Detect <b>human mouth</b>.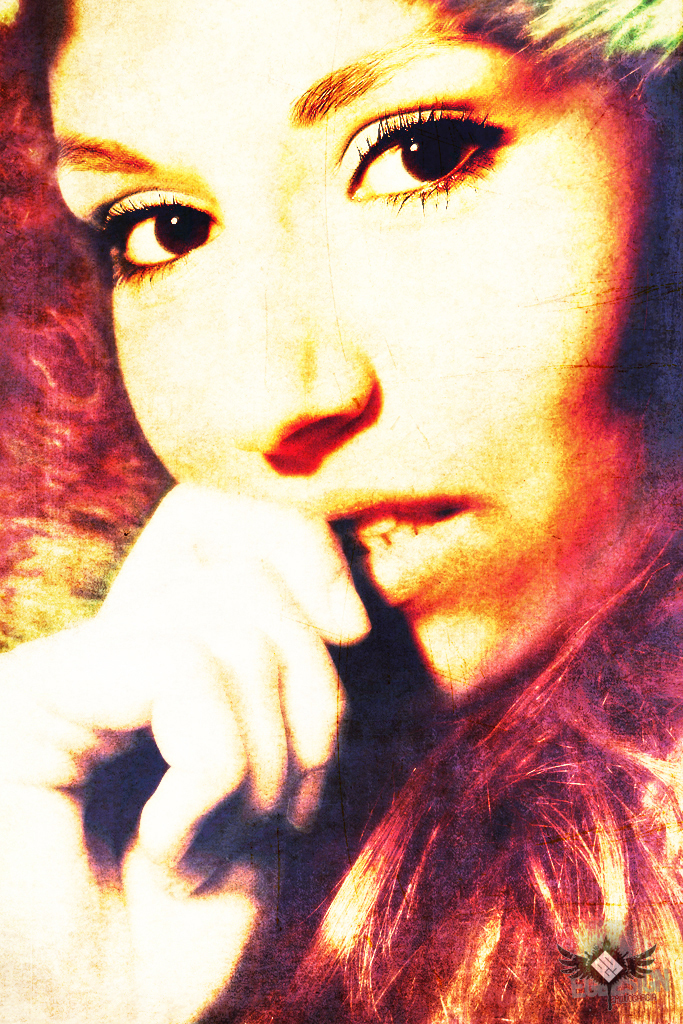
Detected at <bbox>326, 472, 477, 640</bbox>.
